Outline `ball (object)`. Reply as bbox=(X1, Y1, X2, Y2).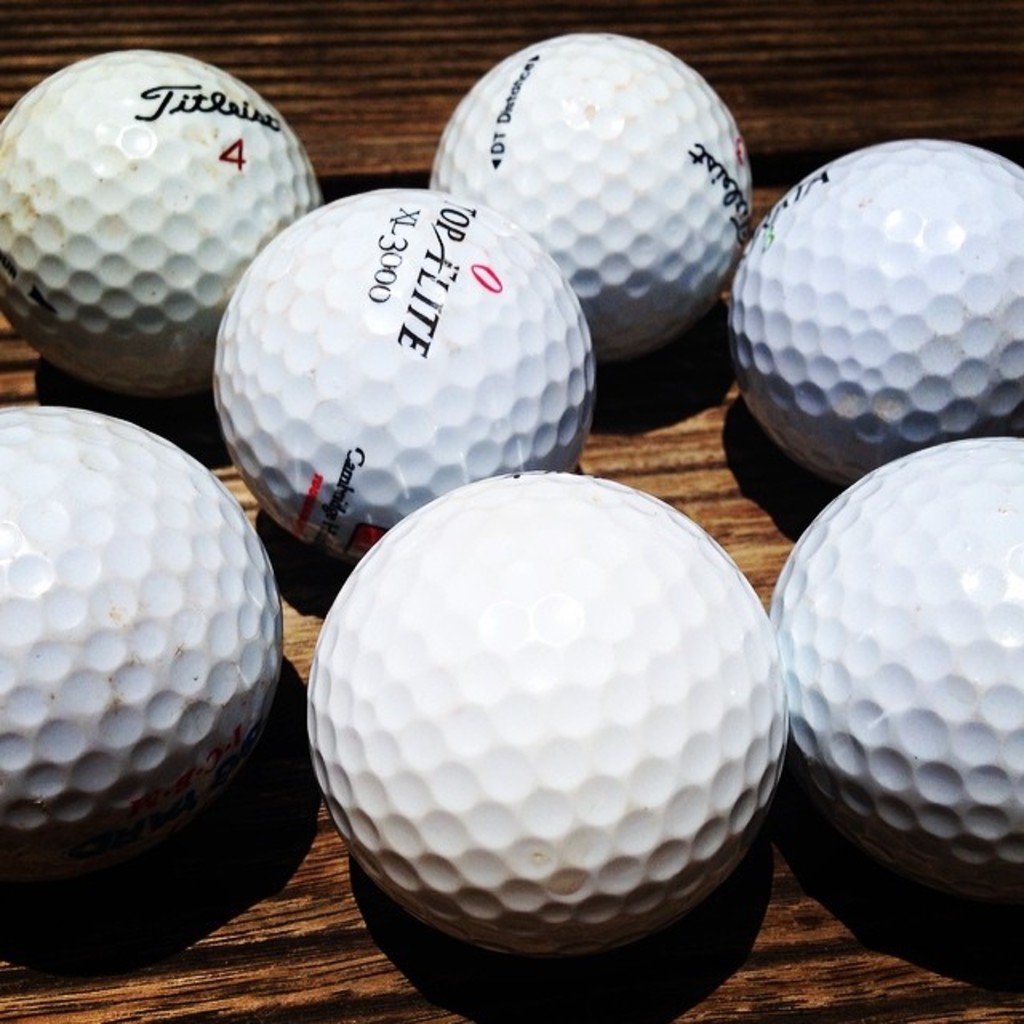
bbox=(726, 139, 1022, 493).
